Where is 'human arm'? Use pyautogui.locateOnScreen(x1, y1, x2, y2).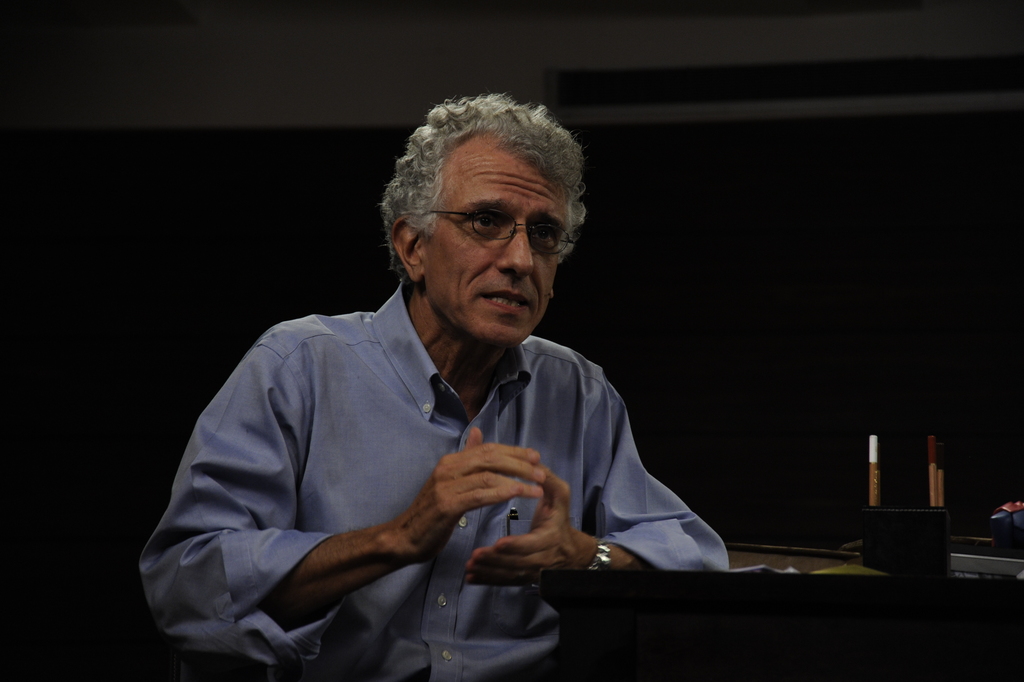
pyautogui.locateOnScreen(469, 367, 735, 591).
